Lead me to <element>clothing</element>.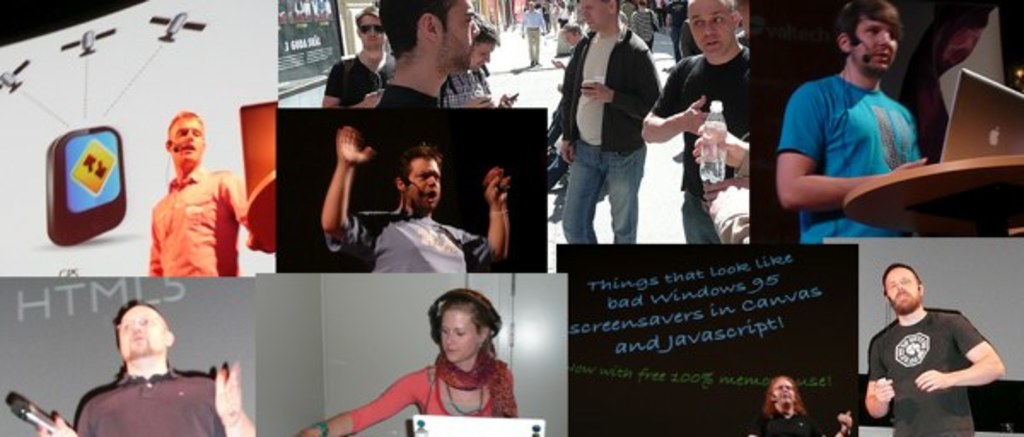
Lead to (x1=75, y1=353, x2=239, y2=435).
